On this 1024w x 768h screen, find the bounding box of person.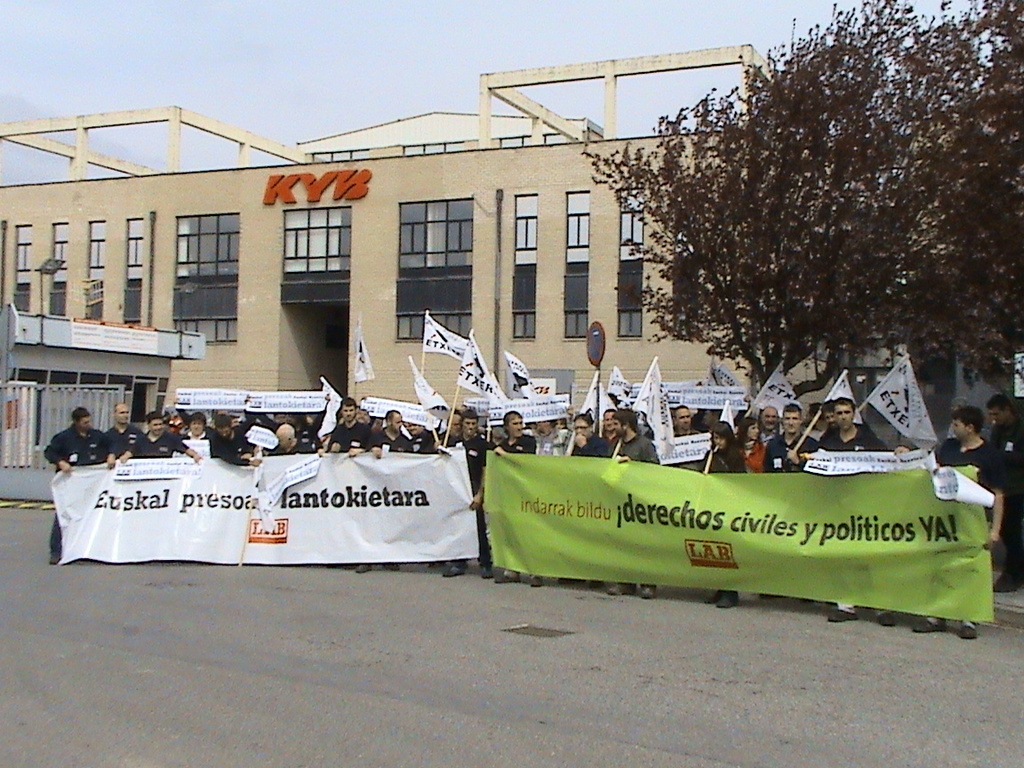
Bounding box: bbox=[993, 389, 1023, 579].
